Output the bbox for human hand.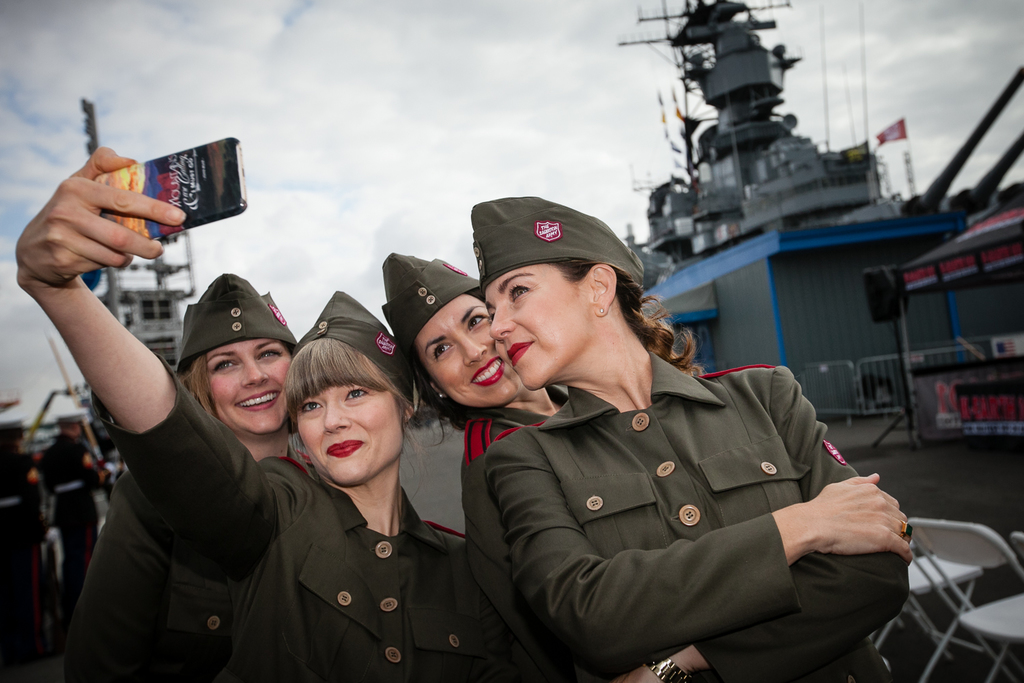
region(808, 471, 916, 569).
